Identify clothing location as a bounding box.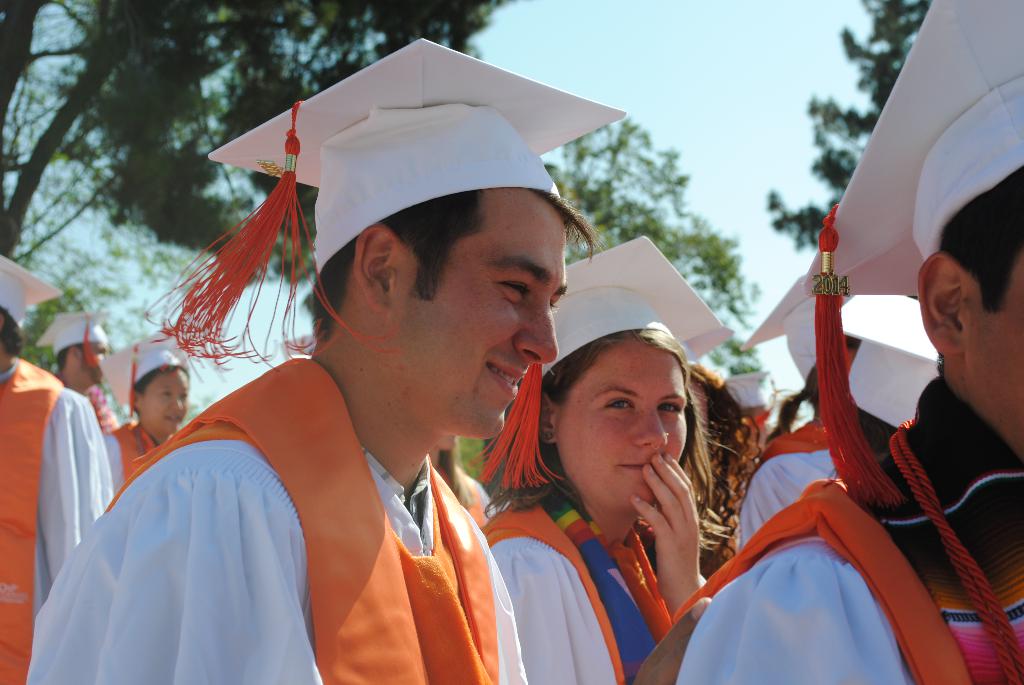
Rect(74, 379, 120, 480).
